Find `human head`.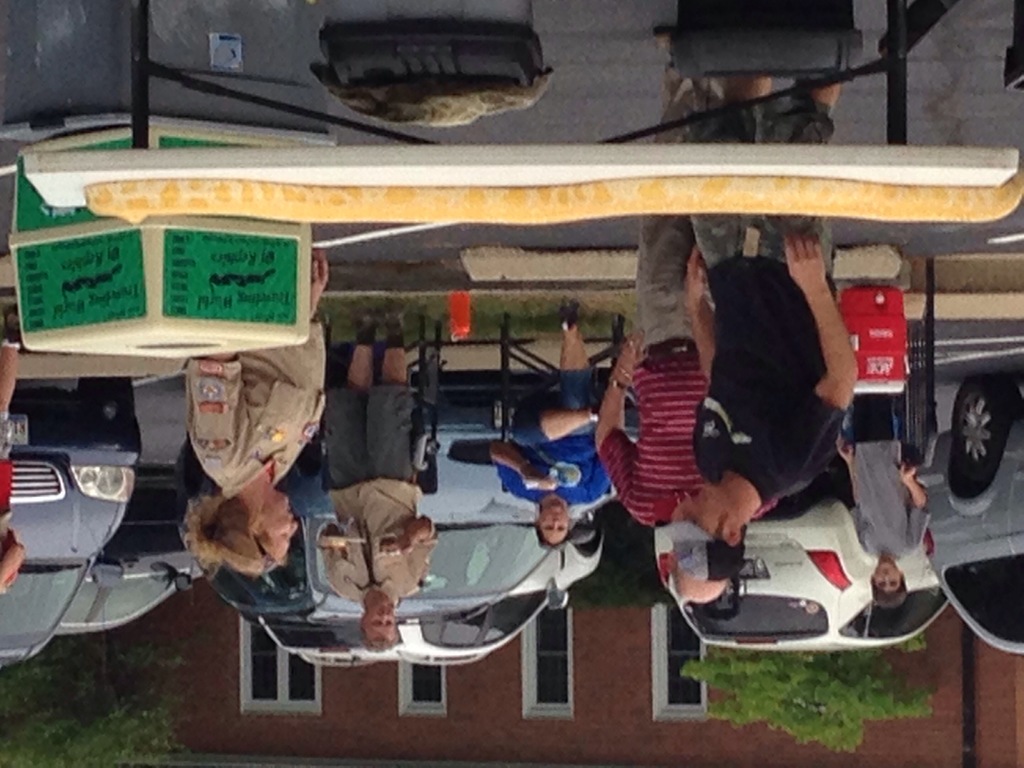
left=202, top=475, right=296, bottom=578.
